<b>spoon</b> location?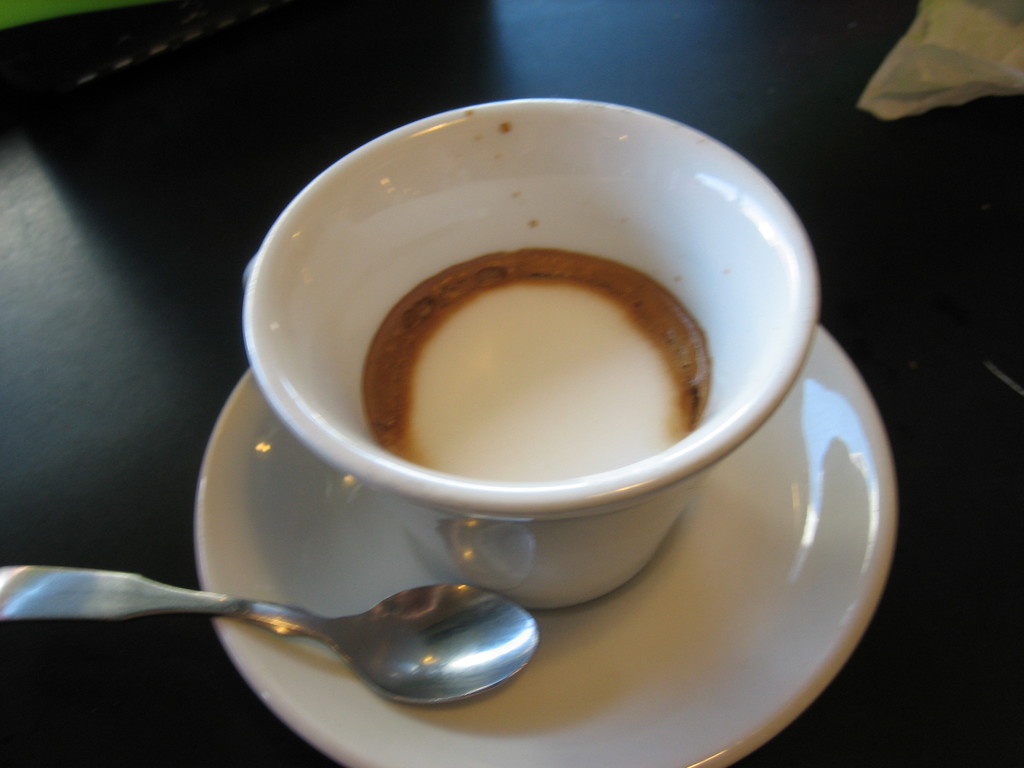
<region>0, 563, 540, 704</region>
